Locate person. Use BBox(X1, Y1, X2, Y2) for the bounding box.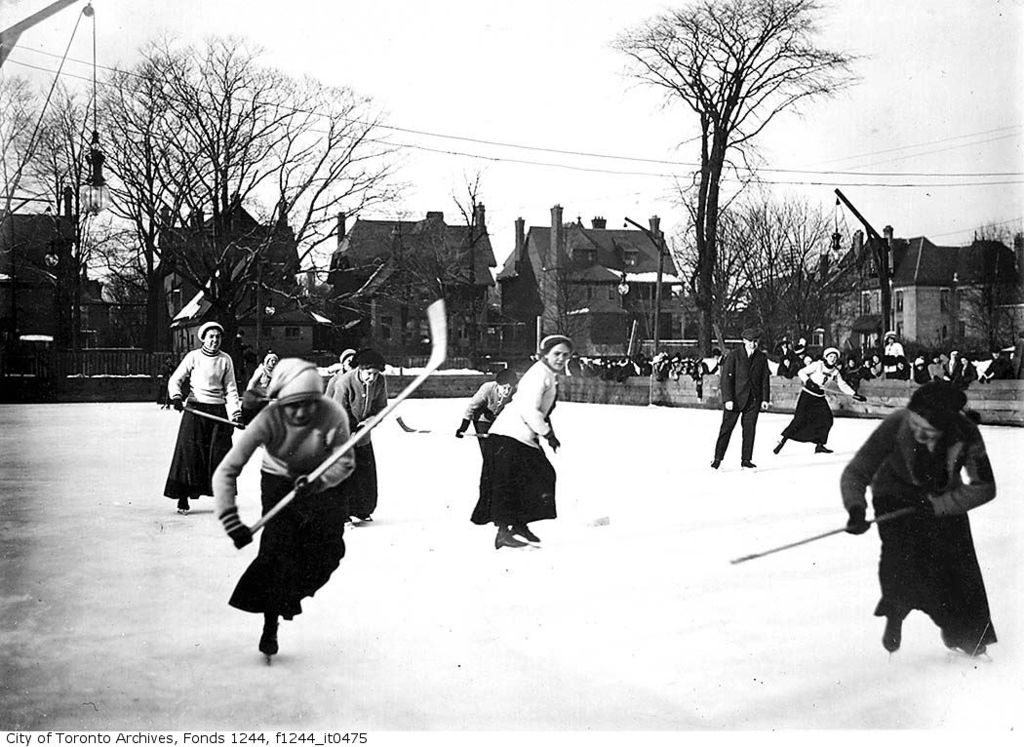
BBox(471, 334, 576, 548).
